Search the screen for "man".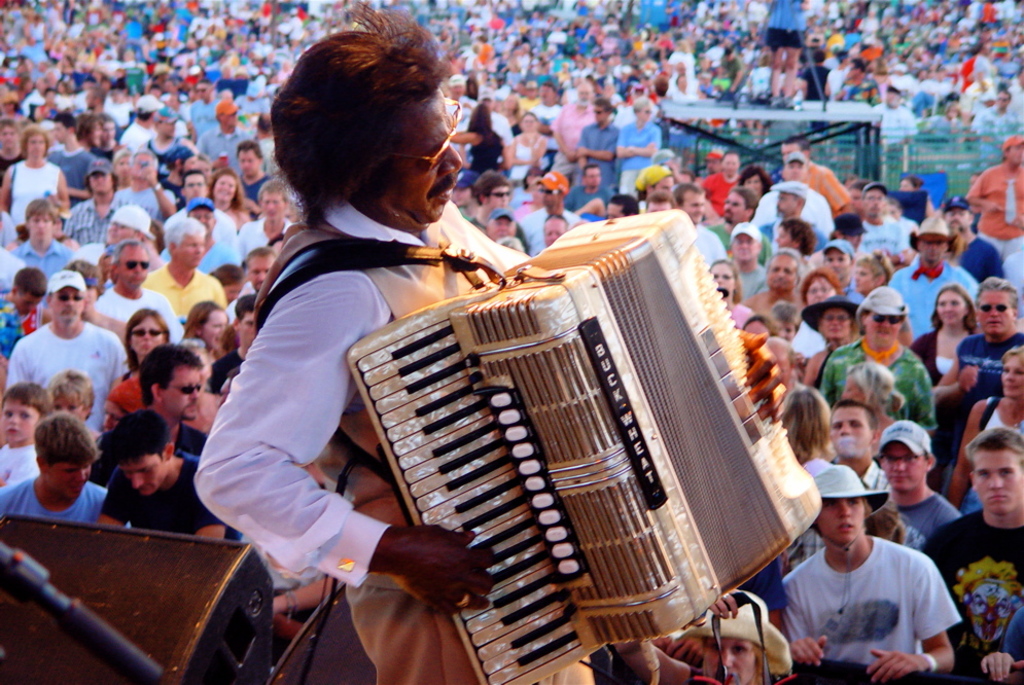
Found at left=714, top=168, right=769, bottom=250.
